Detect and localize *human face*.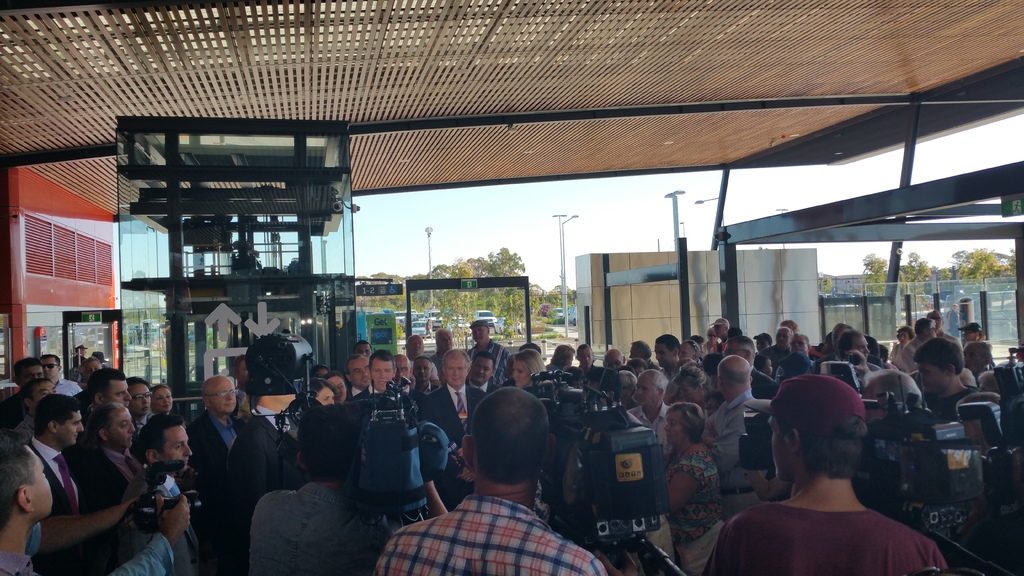
Localized at <box>410,330,426,358</box>.
